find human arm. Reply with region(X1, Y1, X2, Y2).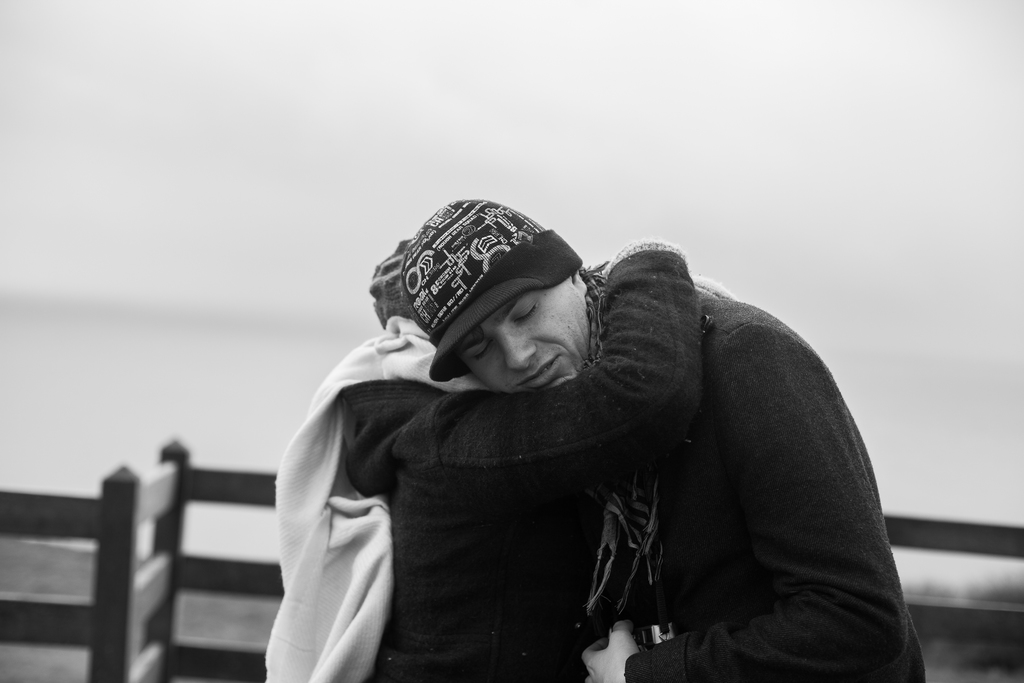
region(589, 322, 901, 680).
